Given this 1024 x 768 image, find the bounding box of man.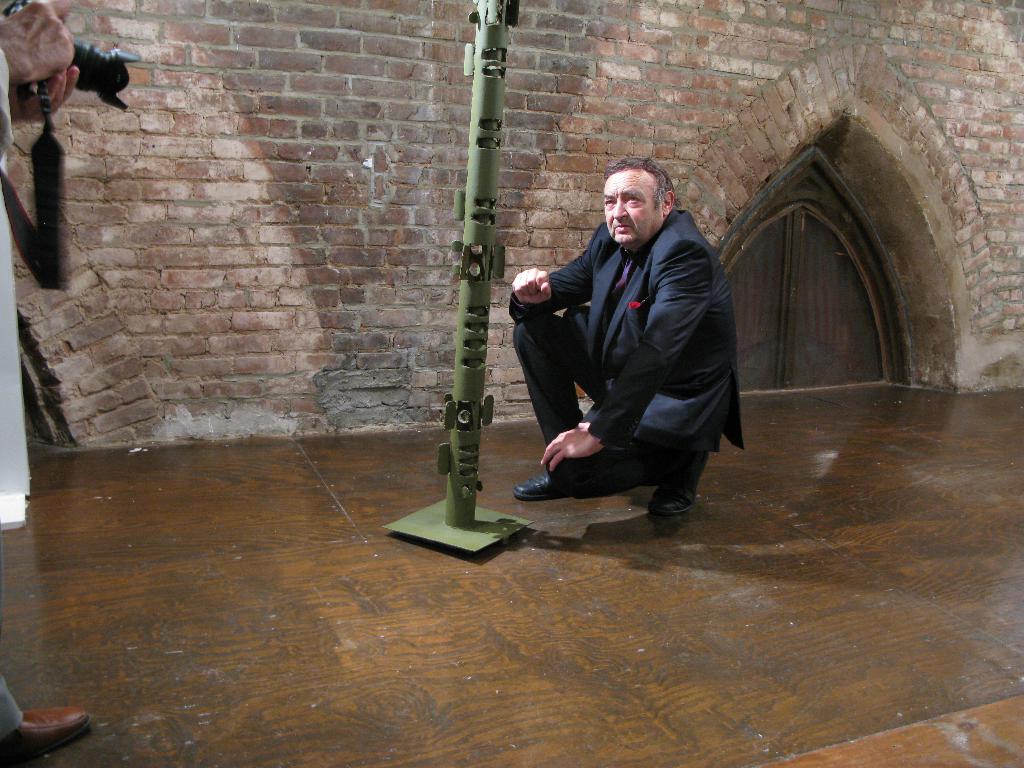
box=[515, 151, 755, 538].
